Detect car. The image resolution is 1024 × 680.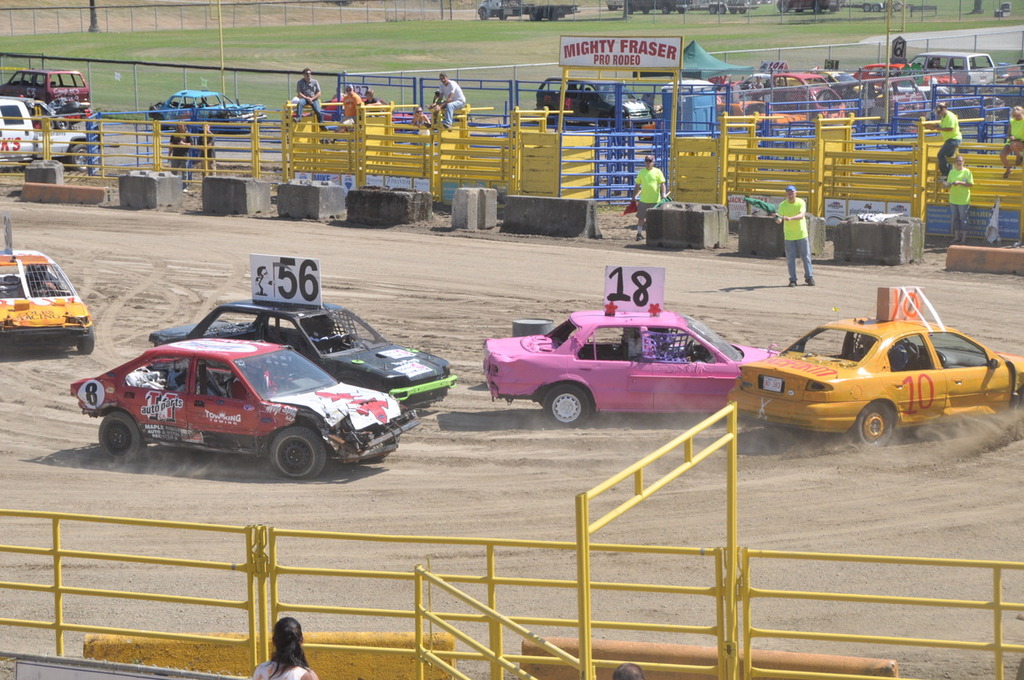
[x1=912, y1=49, x2=997, y2=89].
